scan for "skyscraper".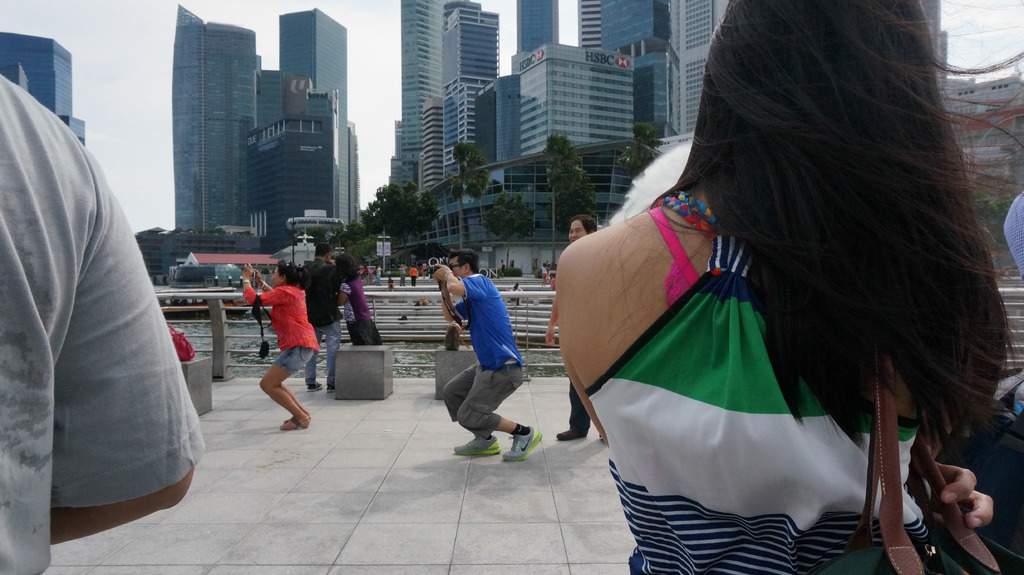
Scan result: <region>280, 3, 358, 238</region>.
